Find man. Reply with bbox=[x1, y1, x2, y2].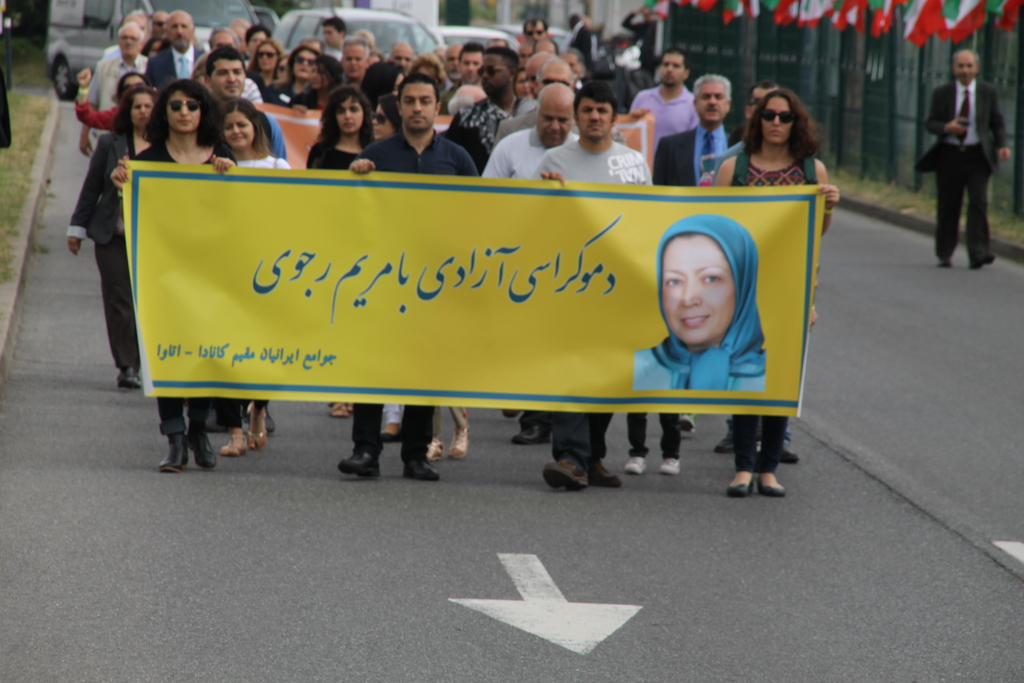
bbox=[314, 18, 358, 65].
